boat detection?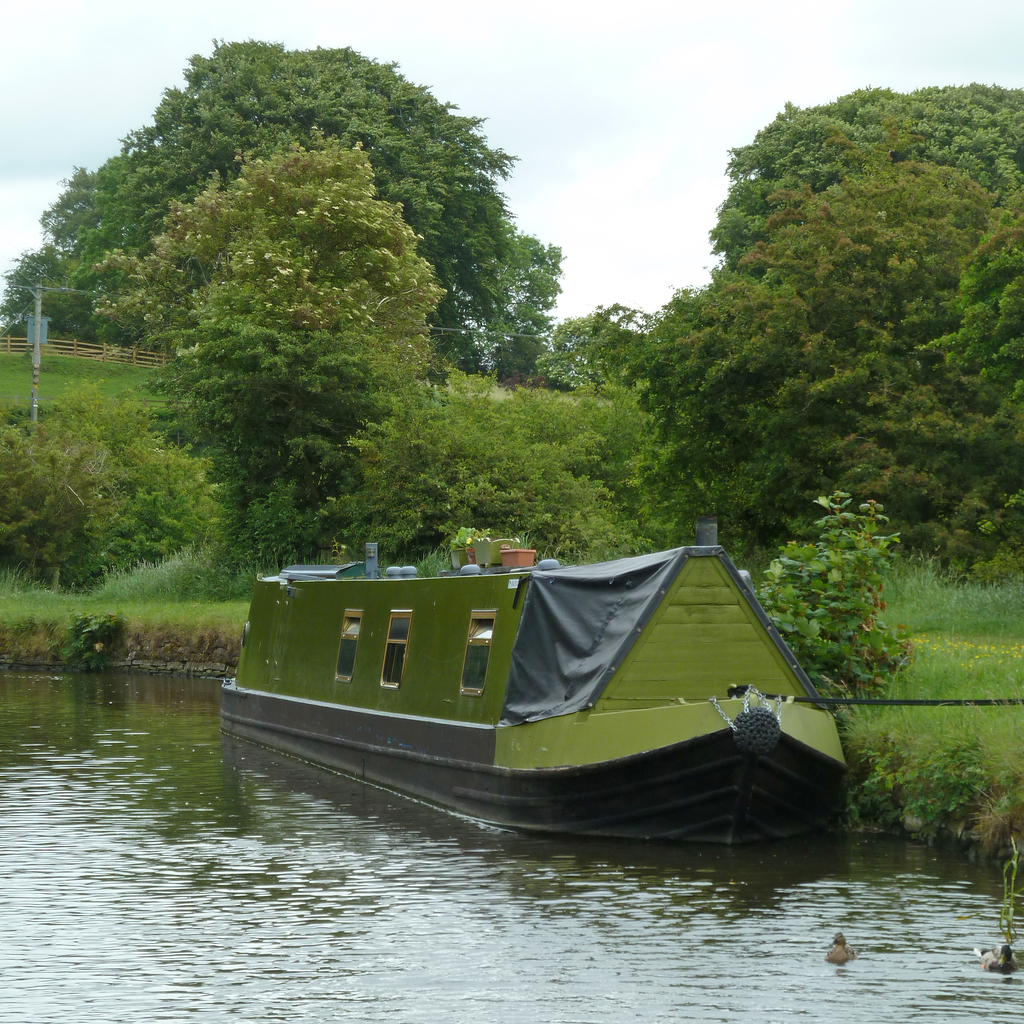
select_region(225, 490, 904, 816)
